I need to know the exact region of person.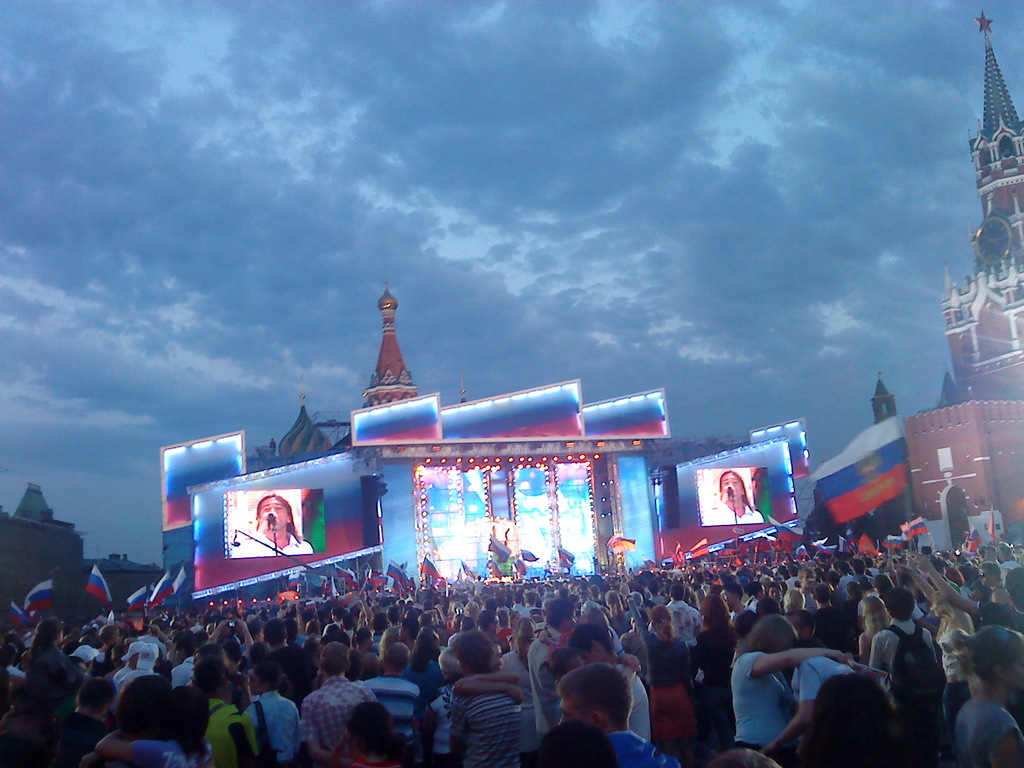
Region: Rect(231, 493, 312, 561).
